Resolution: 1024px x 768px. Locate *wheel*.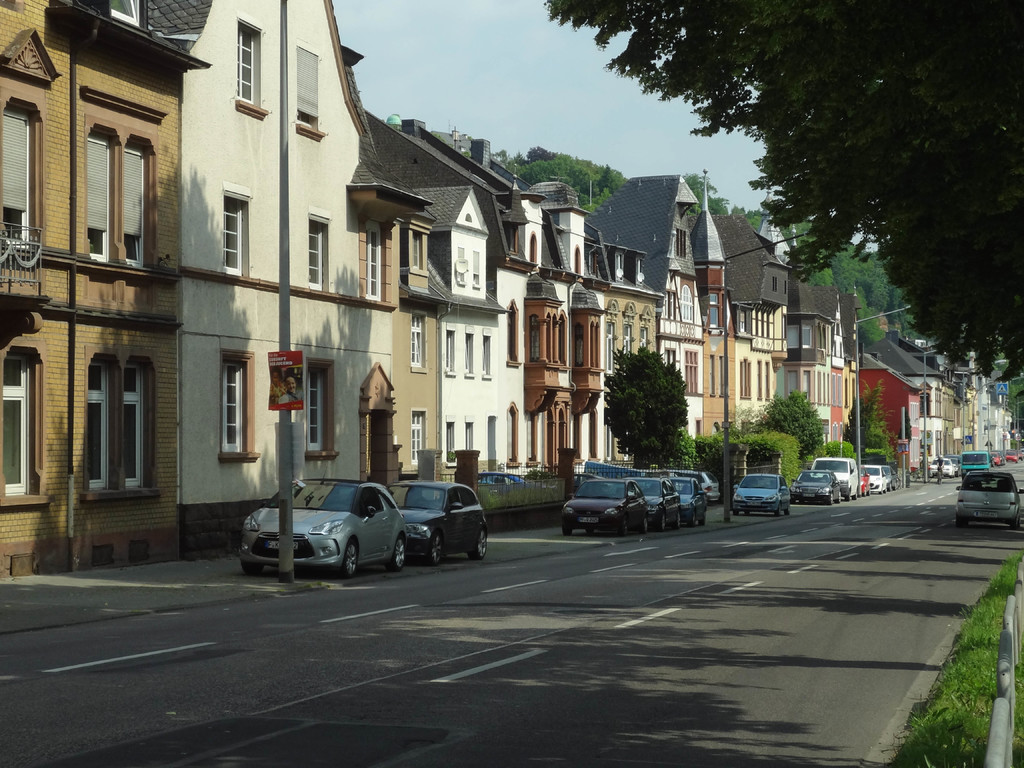
(x1=886, y1=484, x2=887, y2=493).
